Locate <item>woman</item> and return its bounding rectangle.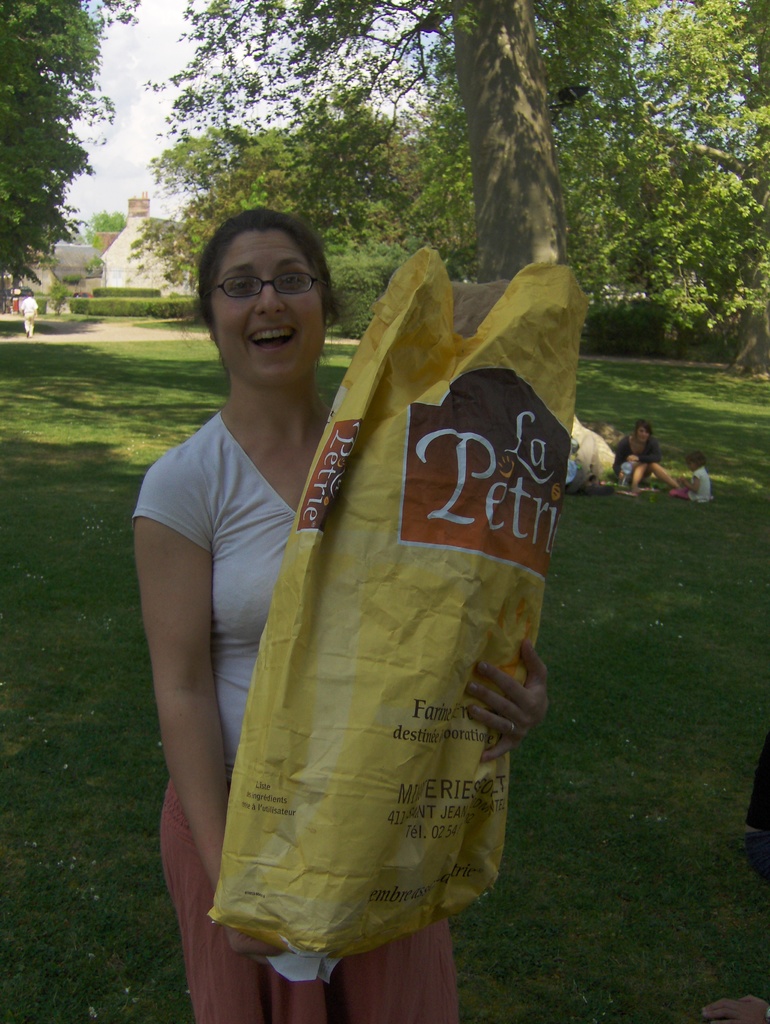
169/195/553/989.
